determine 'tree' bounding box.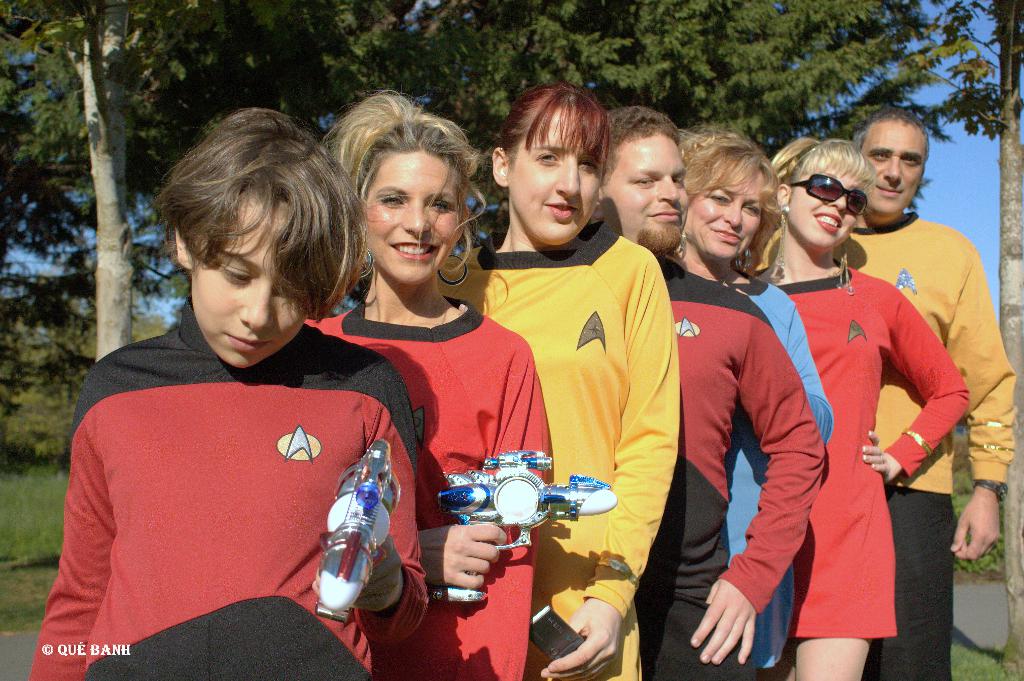
Determined: l=0, t=0, r=1009, b=365.
